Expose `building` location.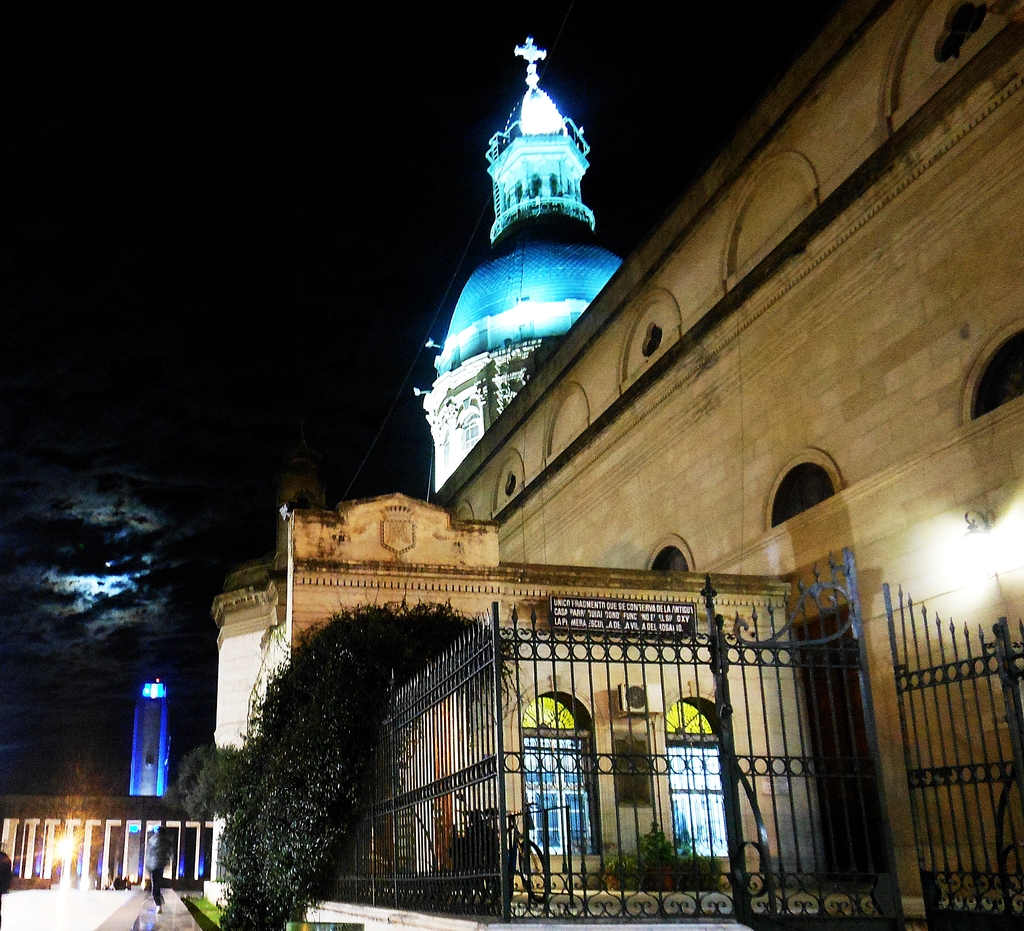
Exposed at BBox(0, 679, 210, 891).
